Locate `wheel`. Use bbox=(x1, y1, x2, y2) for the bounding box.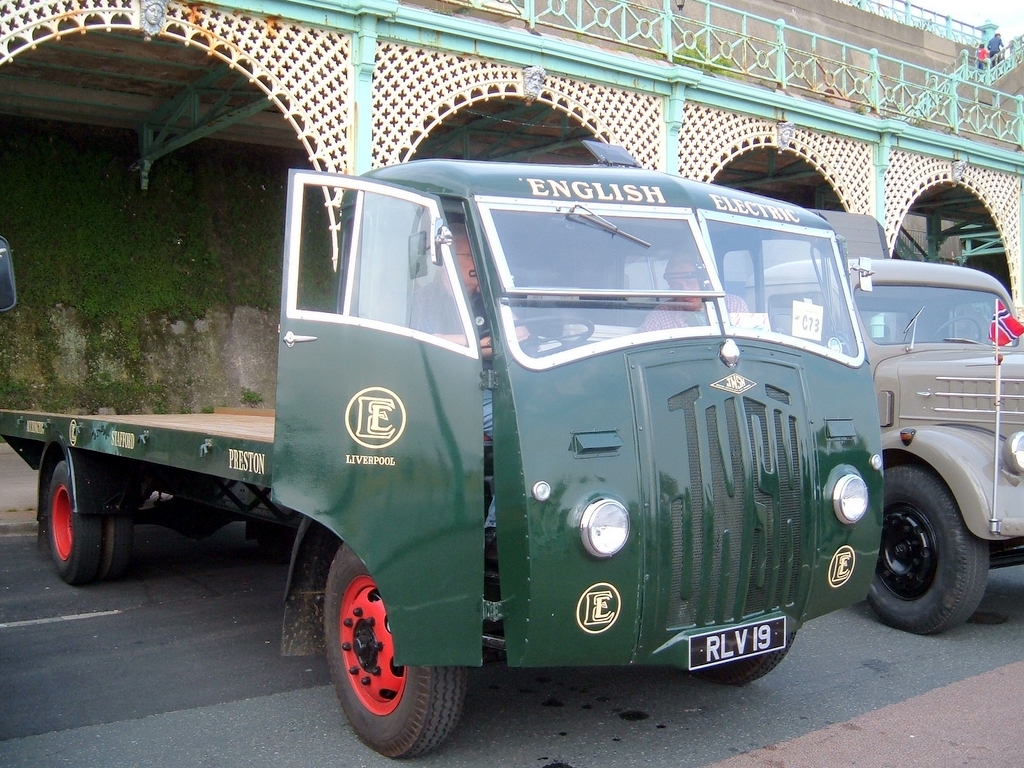
bbox=(110, 493, 136, 580).
